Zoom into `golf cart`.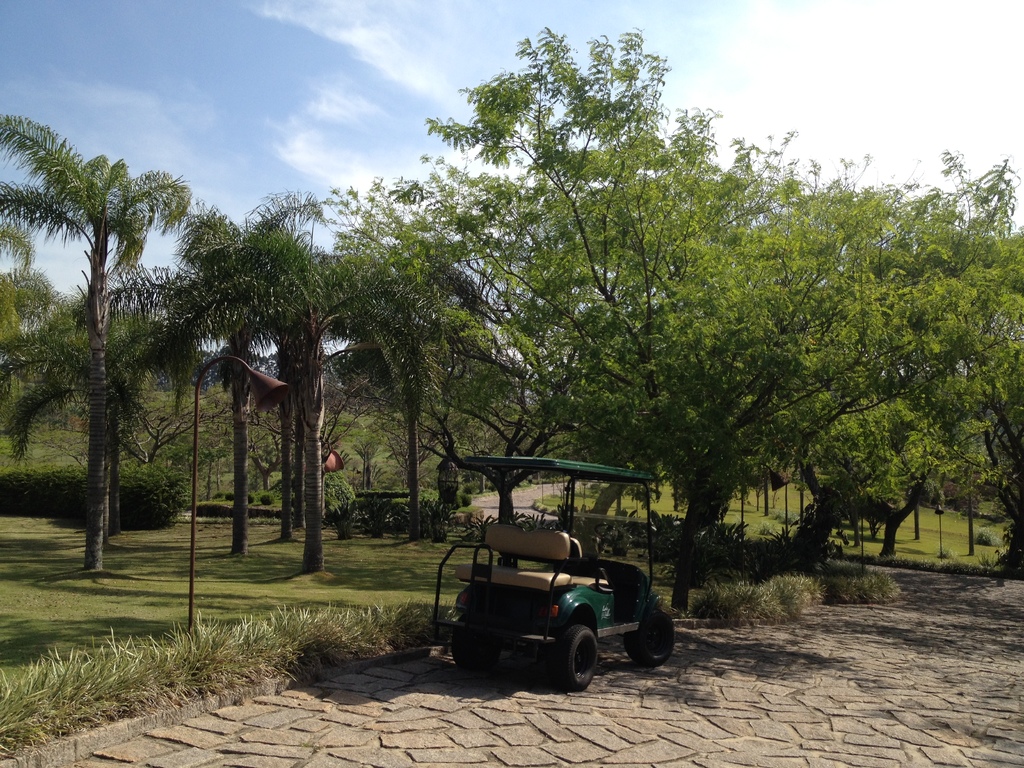
Zoom target: pyautogui.locateOnScreen(429, 454, 678, 691).
